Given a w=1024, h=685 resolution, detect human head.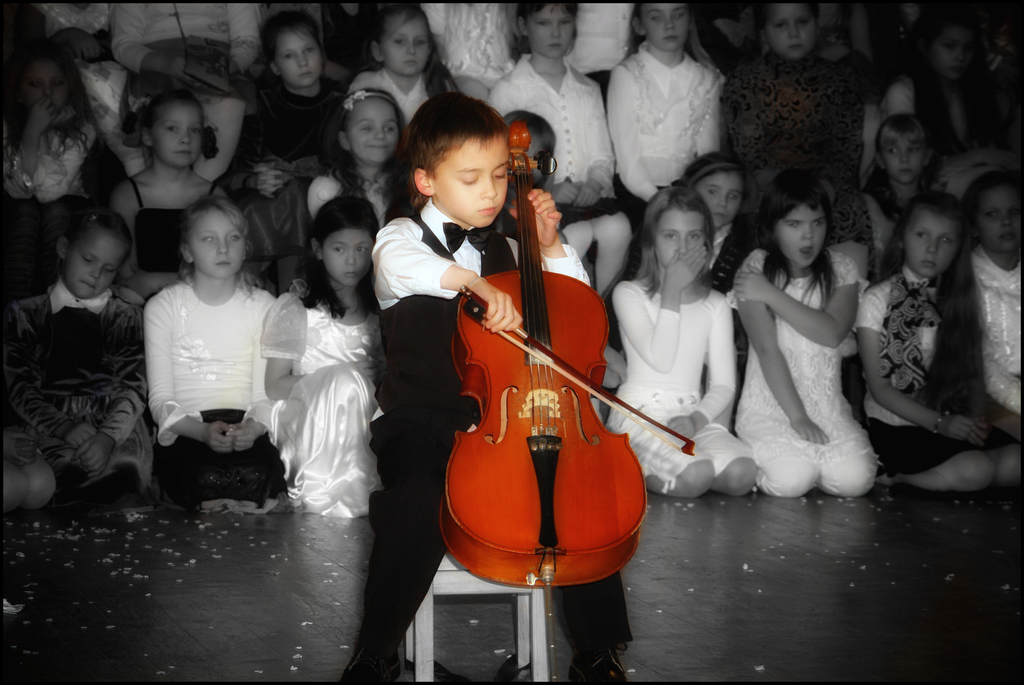
758/1/811/59.
